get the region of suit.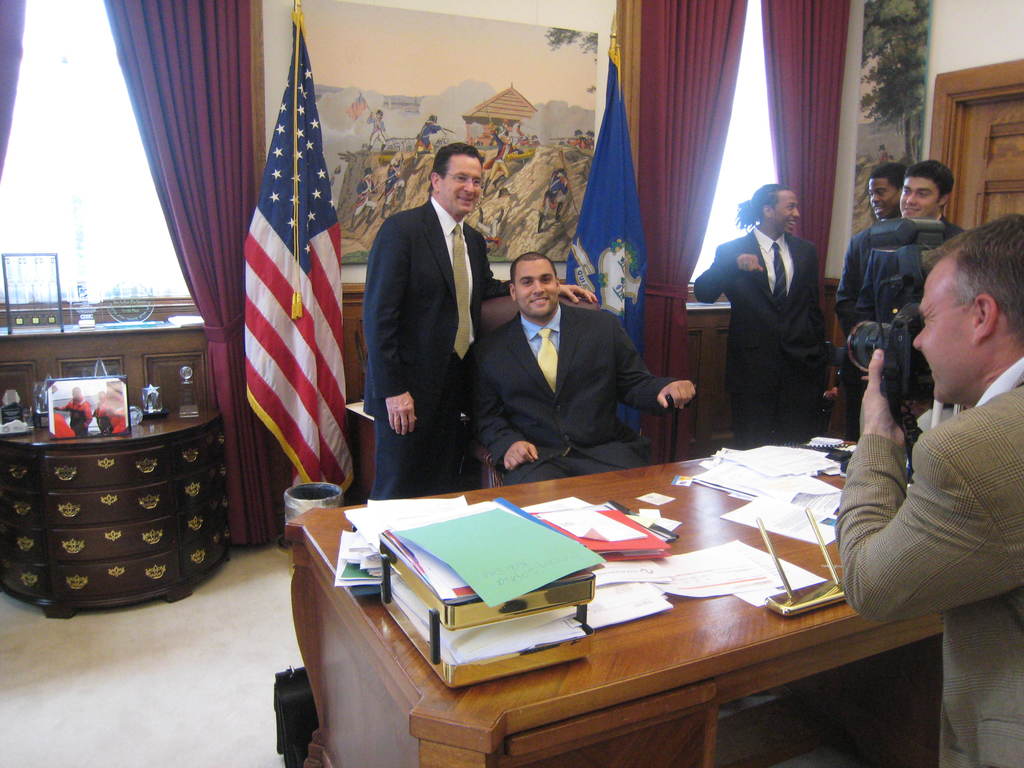
box(696, 225, 830, 450).
